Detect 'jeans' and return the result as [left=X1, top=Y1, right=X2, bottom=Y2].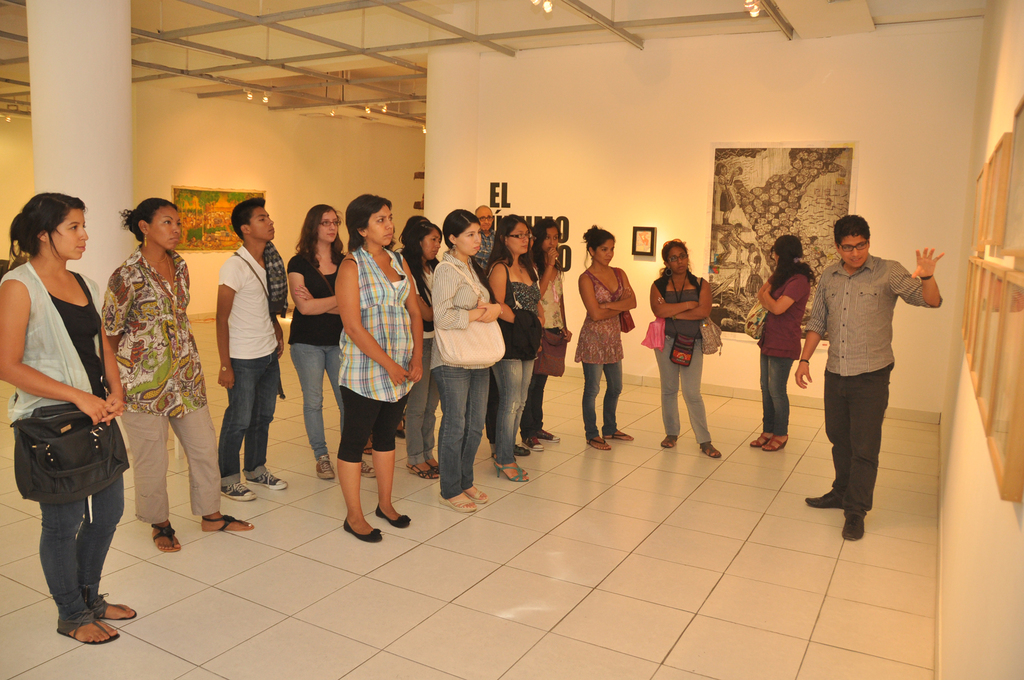
[left=27, top=457, right=120, bottom=644].
